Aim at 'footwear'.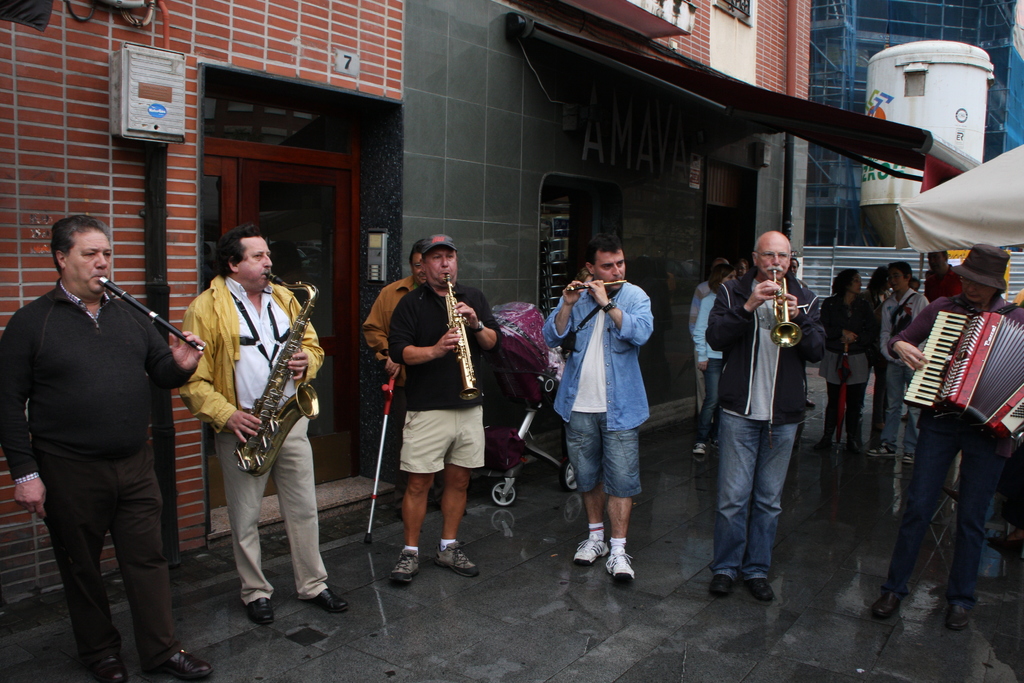
Aimed at bbox=[87, 654, 126, 682].
